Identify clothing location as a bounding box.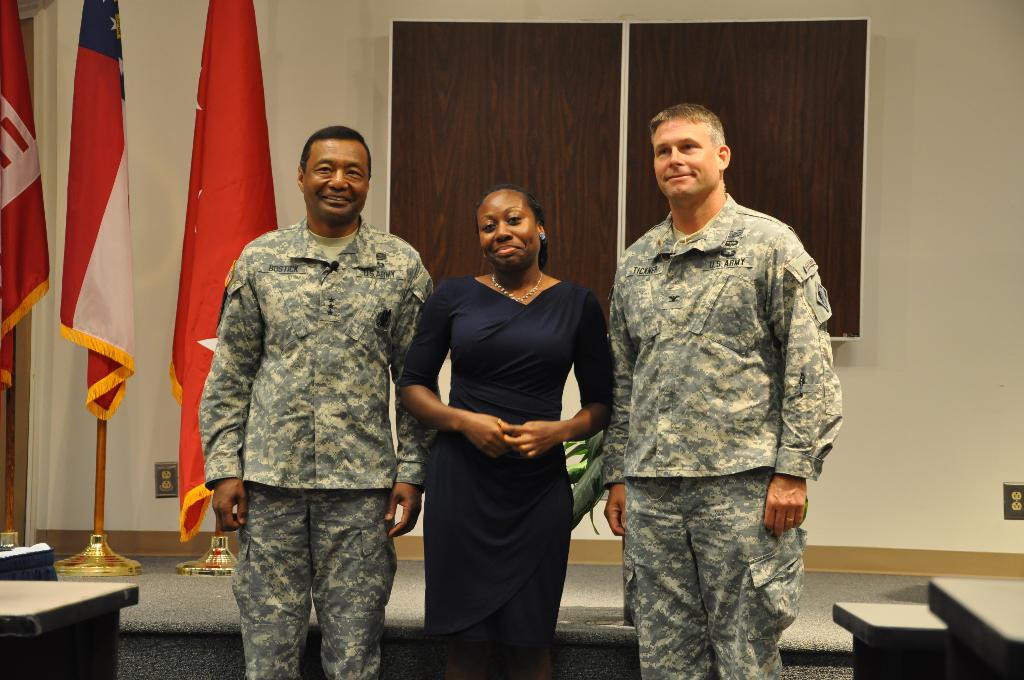
<region>603, 211, 842, 679</region>.
